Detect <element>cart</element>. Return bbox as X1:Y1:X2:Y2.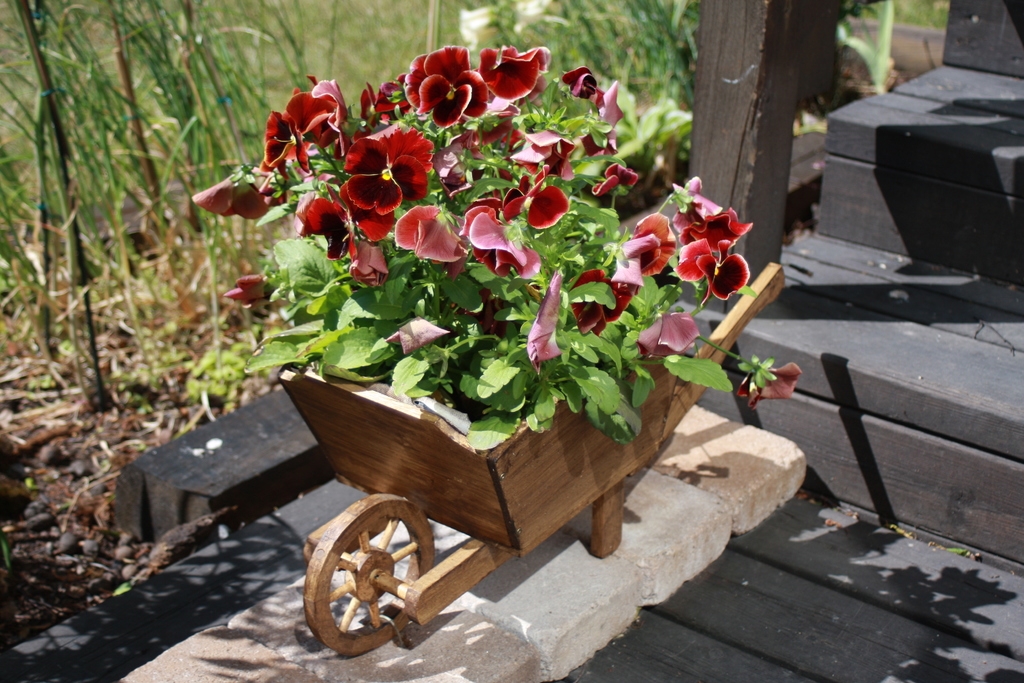
282:263:785:655.
